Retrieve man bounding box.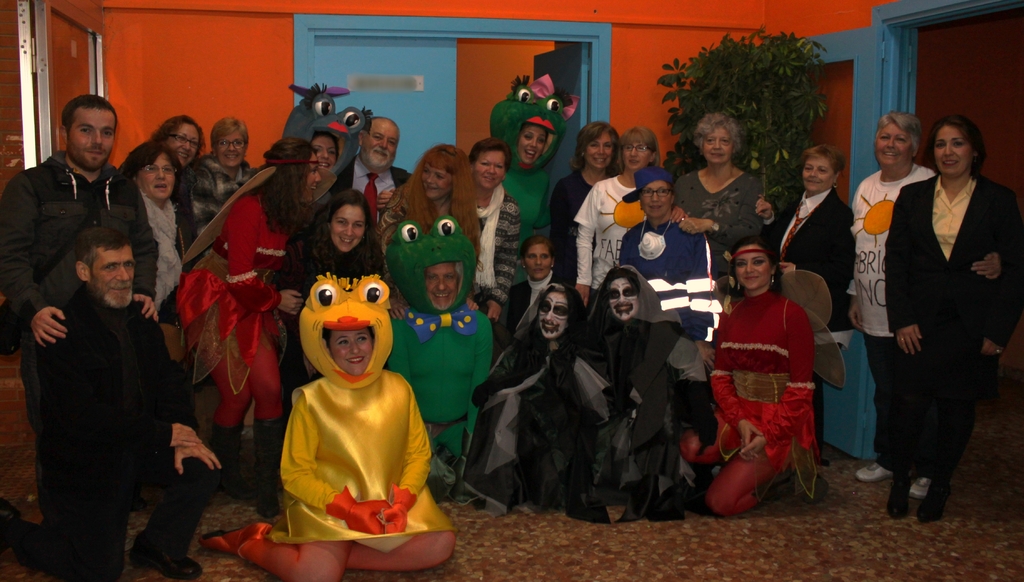
Bounding box: bbox(333, 118, 418, 227).
